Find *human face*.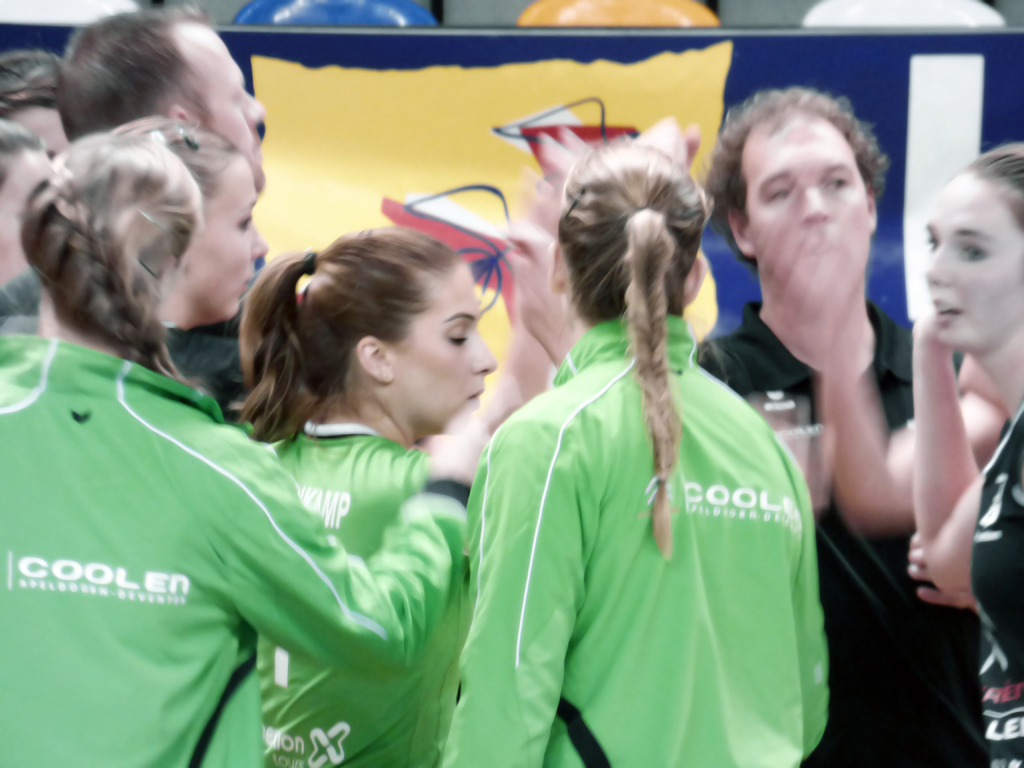
detection(188, 21, 262, 182).
